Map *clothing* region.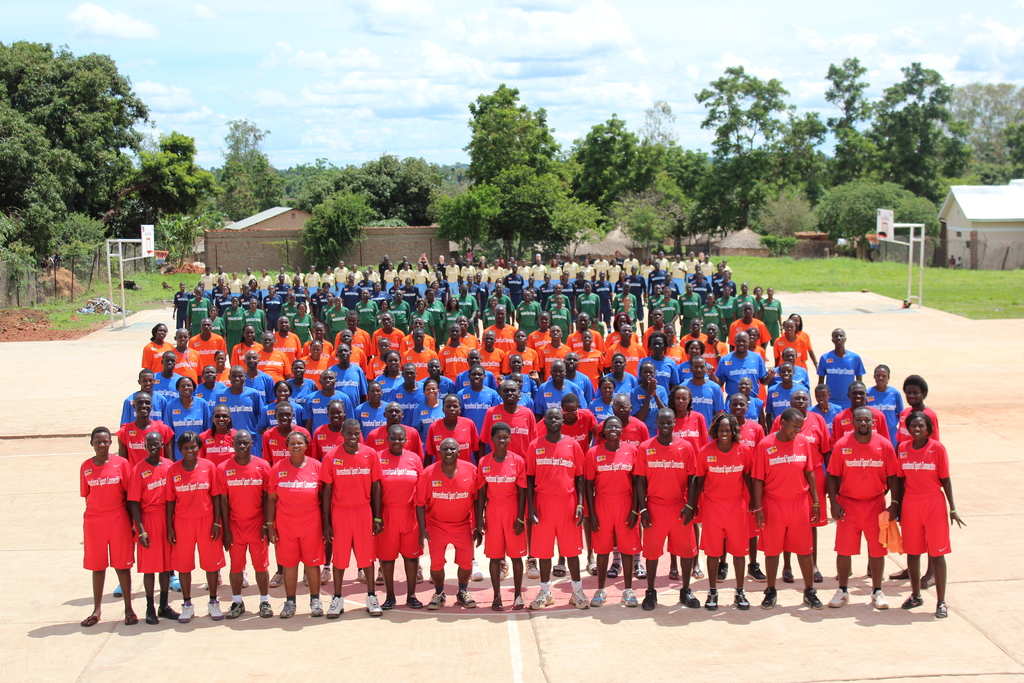
Mapped to detection(307, 331, 340, 365).
